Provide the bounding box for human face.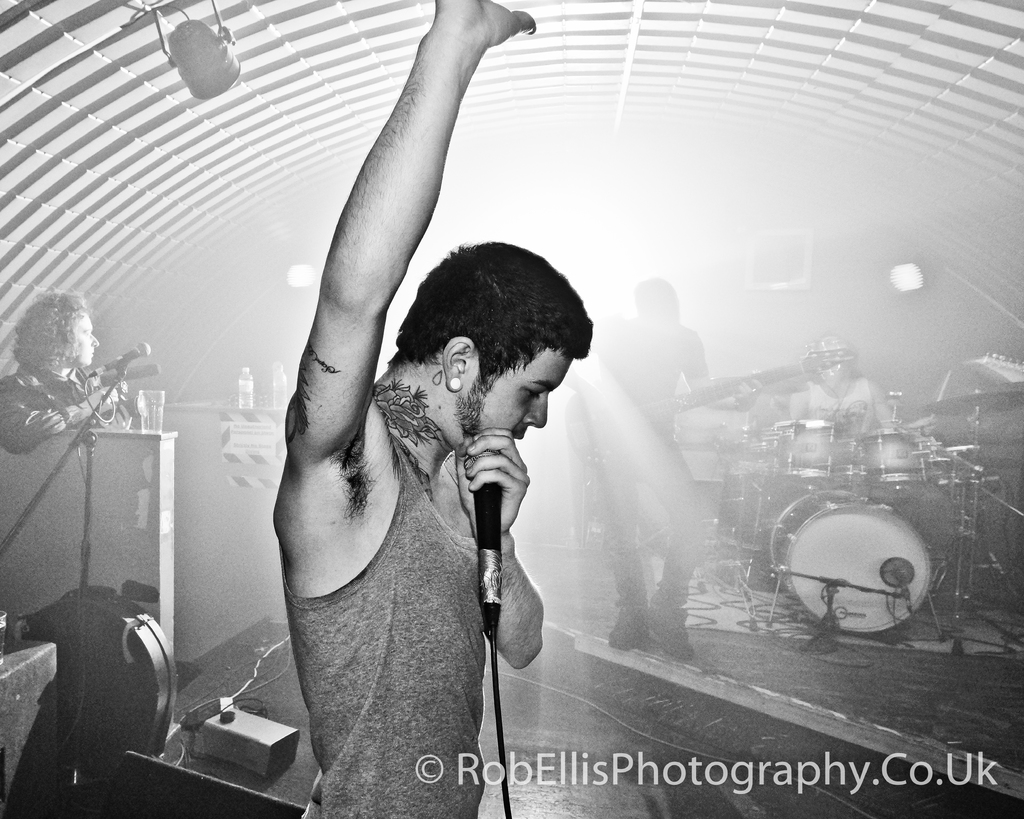
detection(456, 345, 573, 438).
